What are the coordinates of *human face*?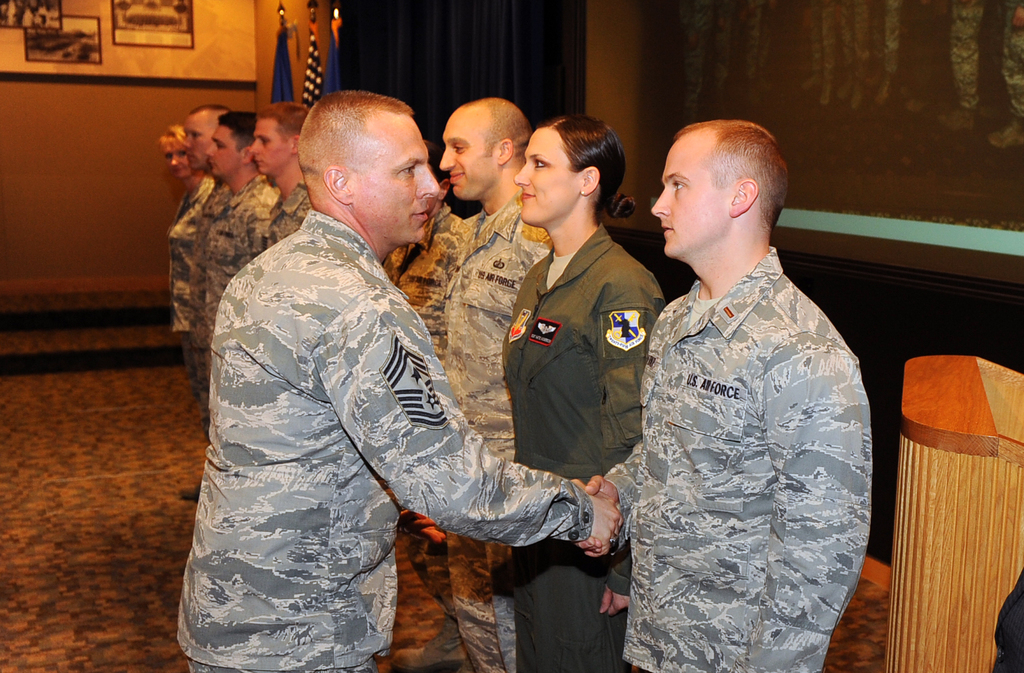
BBox(444, 111, 500, 213).
